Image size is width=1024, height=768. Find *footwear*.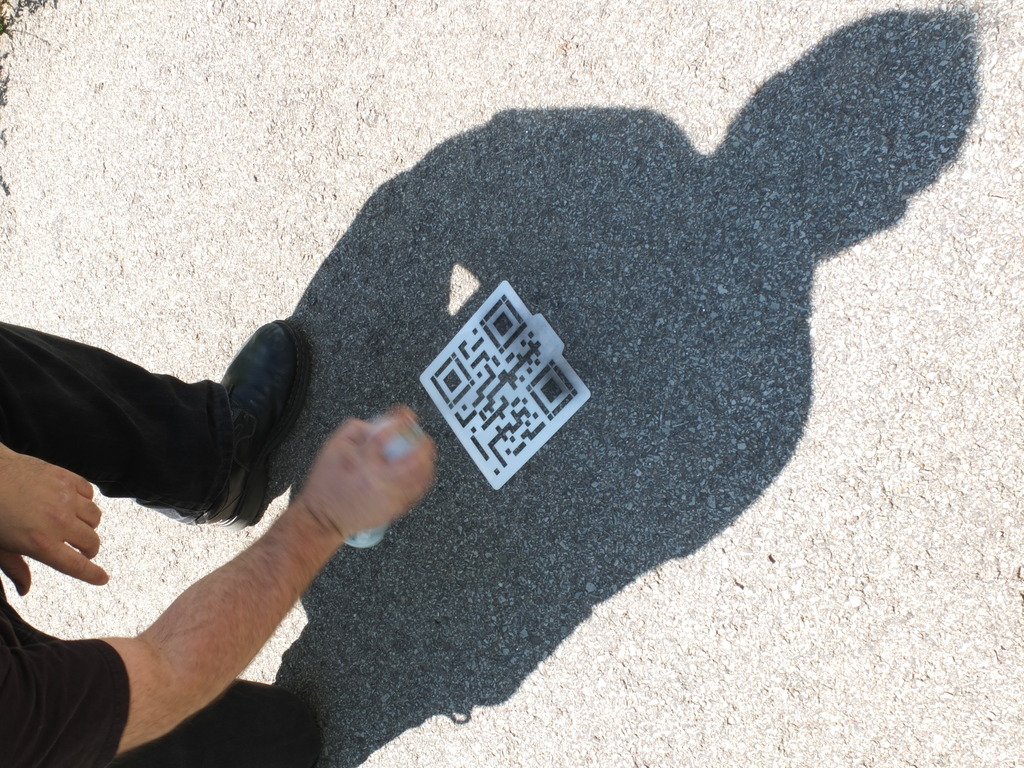
(176, 314, 314, 532).
